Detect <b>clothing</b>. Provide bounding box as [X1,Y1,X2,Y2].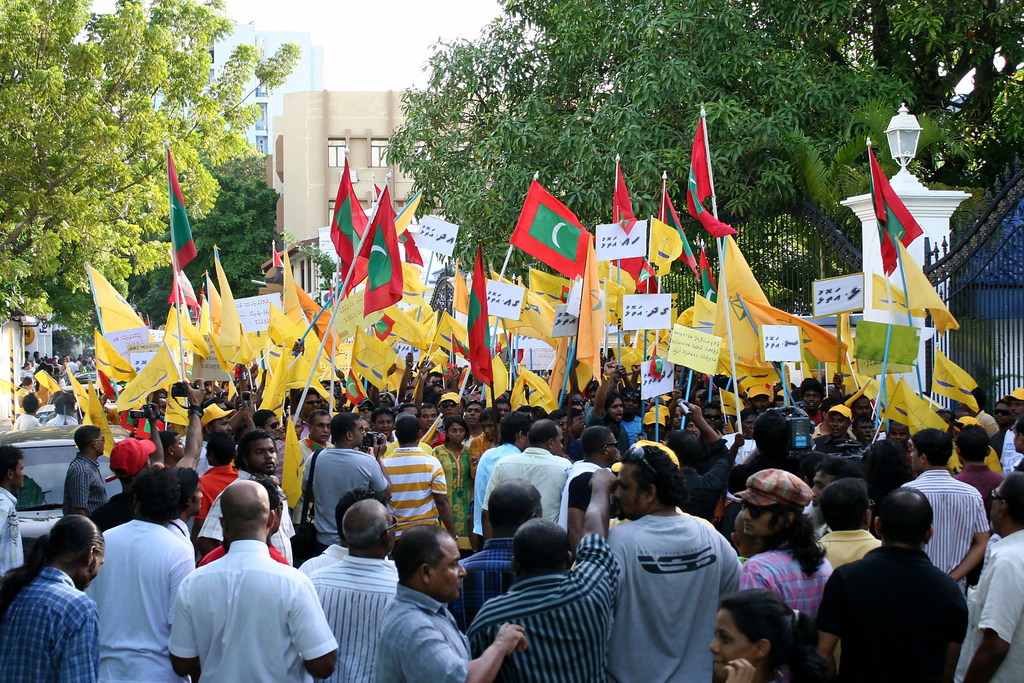
[4,574,95,682].
